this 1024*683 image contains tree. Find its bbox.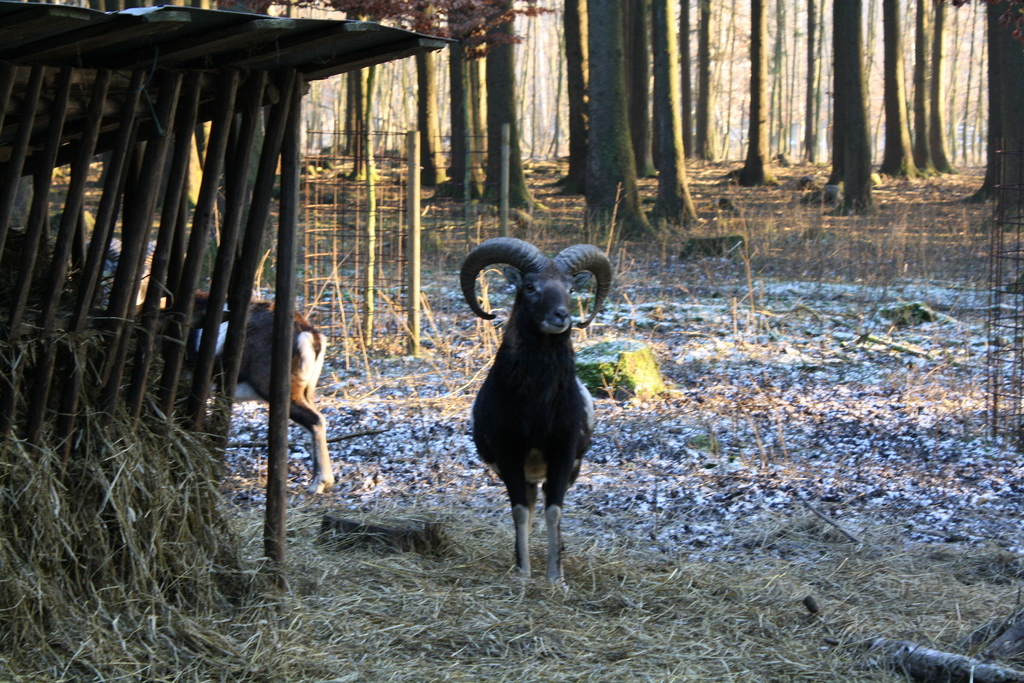
(x1=826, y1=0, x2=877, y2=216).
